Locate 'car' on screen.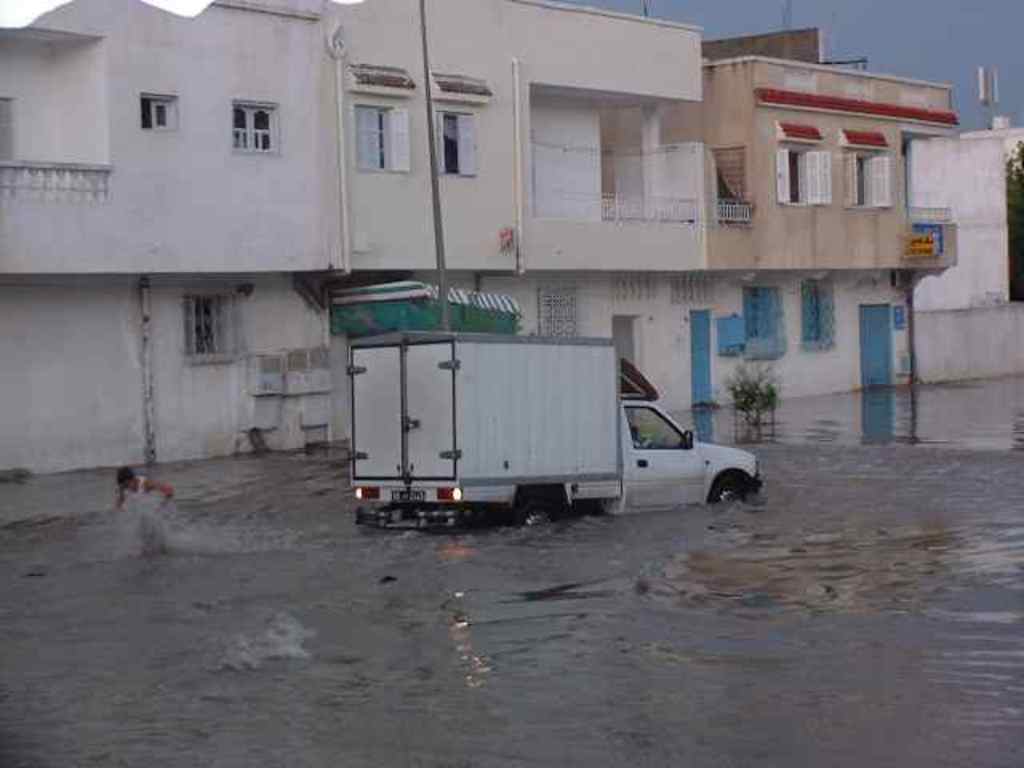
On screen at 350 326 768 539.
